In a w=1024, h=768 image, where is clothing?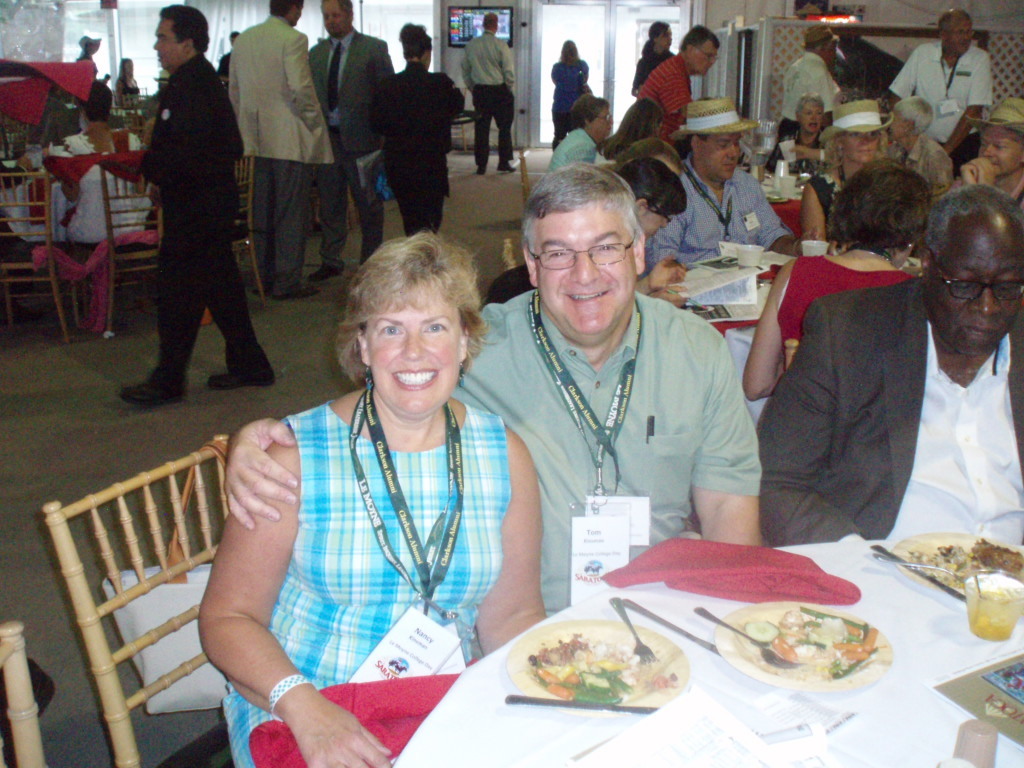
box=[760, 46, 837, 171].
